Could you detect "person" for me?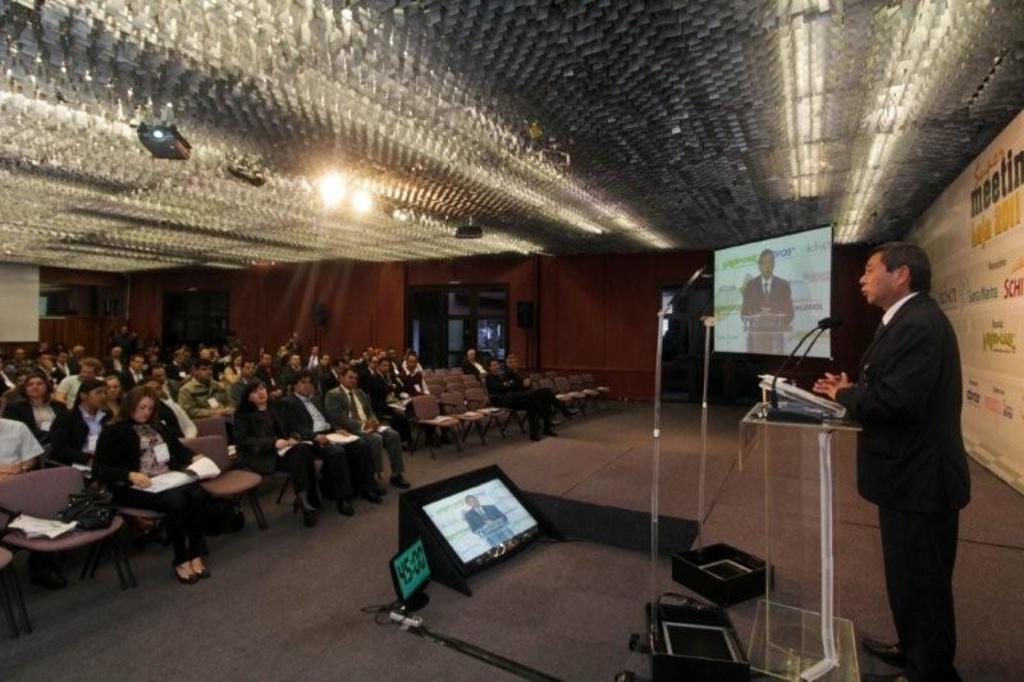
Detection result: 489,356,558,438.
